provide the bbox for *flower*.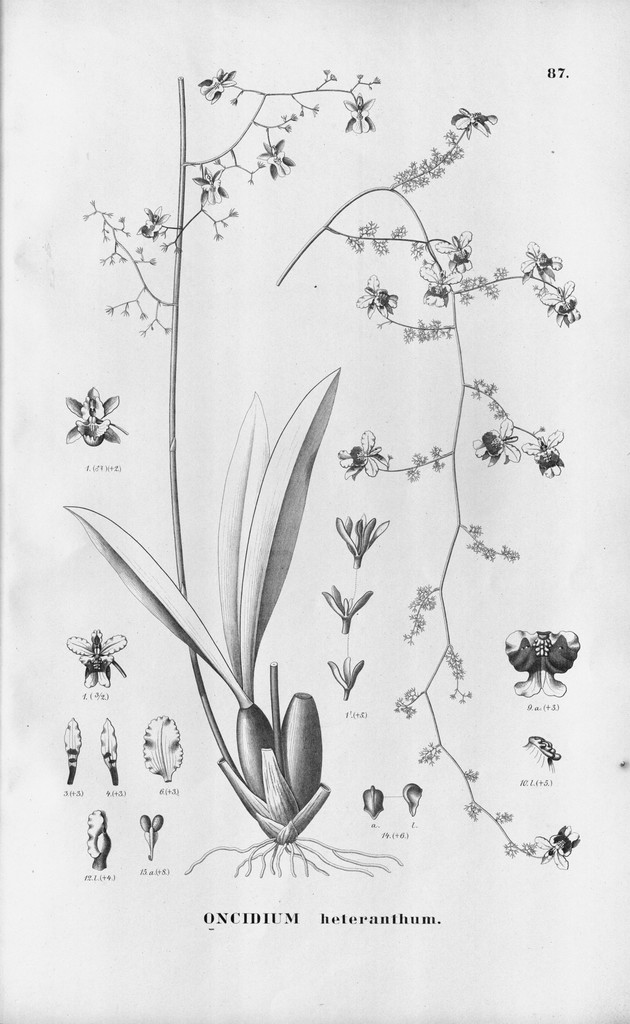
251 139 295 179.
